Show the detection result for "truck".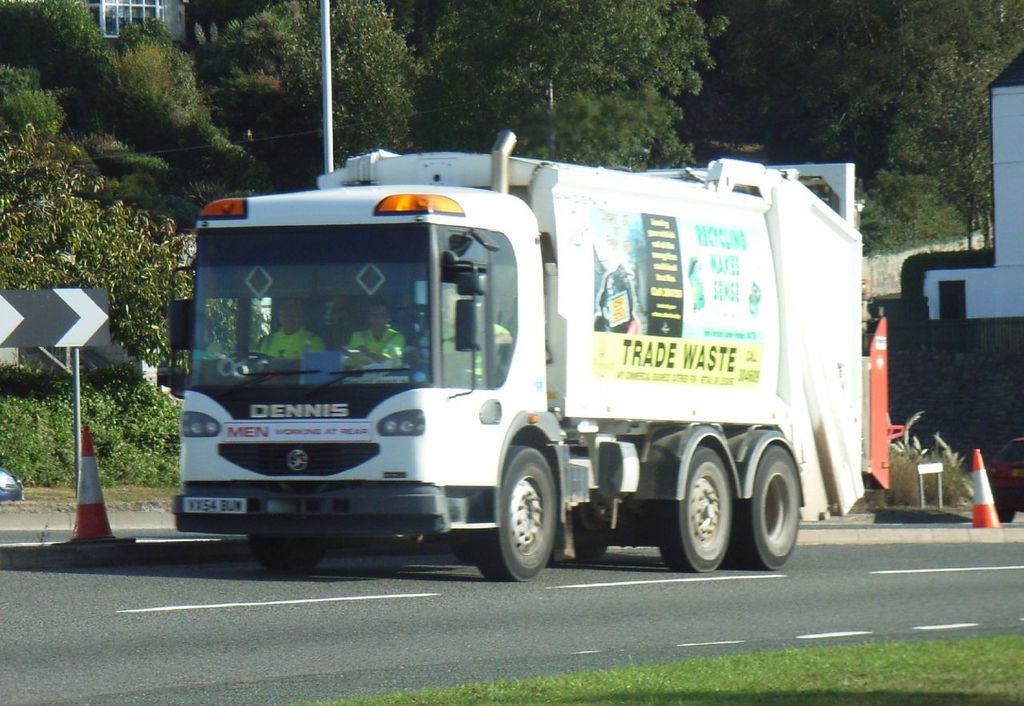
pyautogui.locateOnScreen(142, 146, 885, 596).
